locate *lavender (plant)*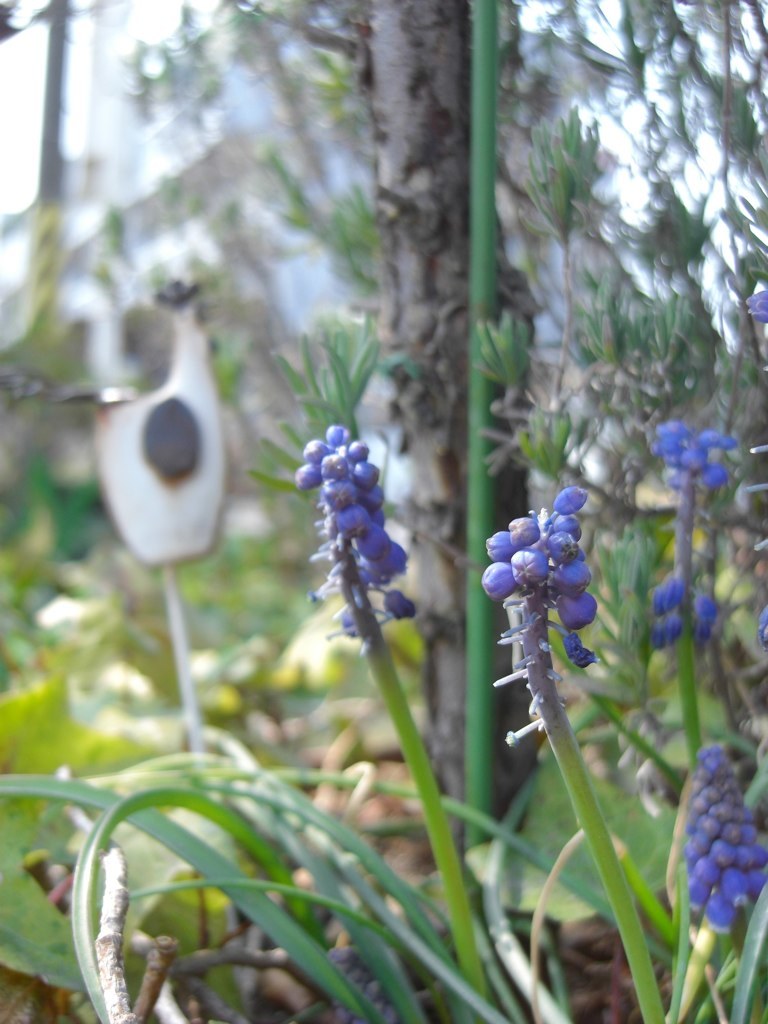
bbox=(643, 578, 716, 750)
